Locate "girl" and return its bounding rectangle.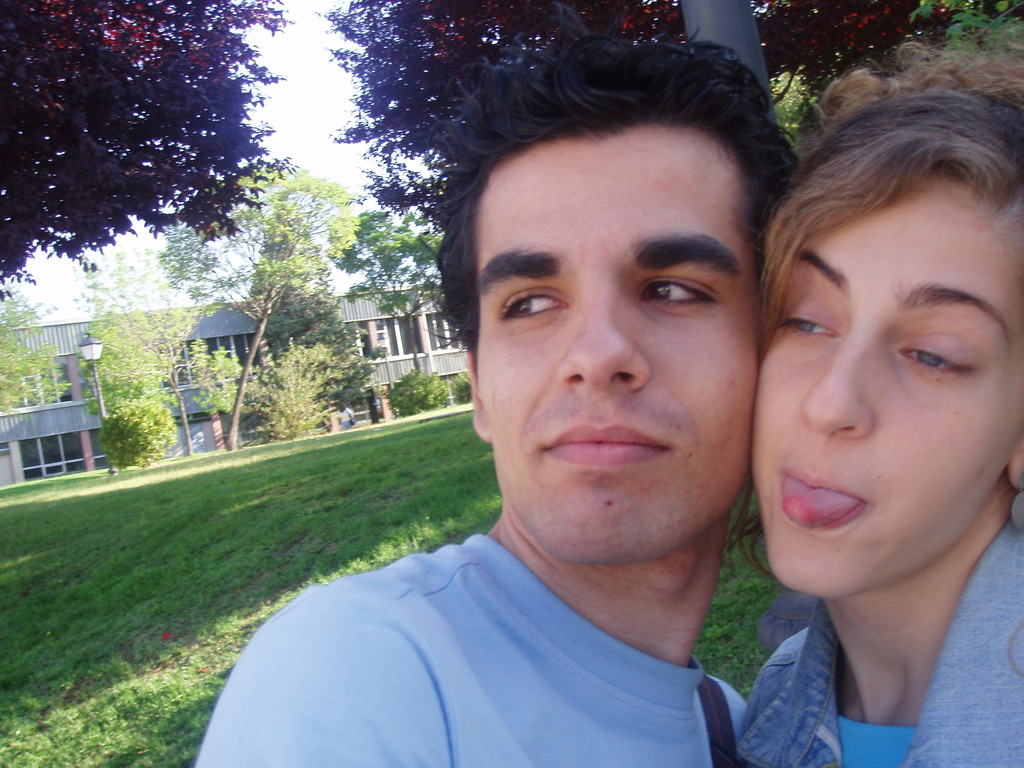
<box>730,26,1023,767</box>.
